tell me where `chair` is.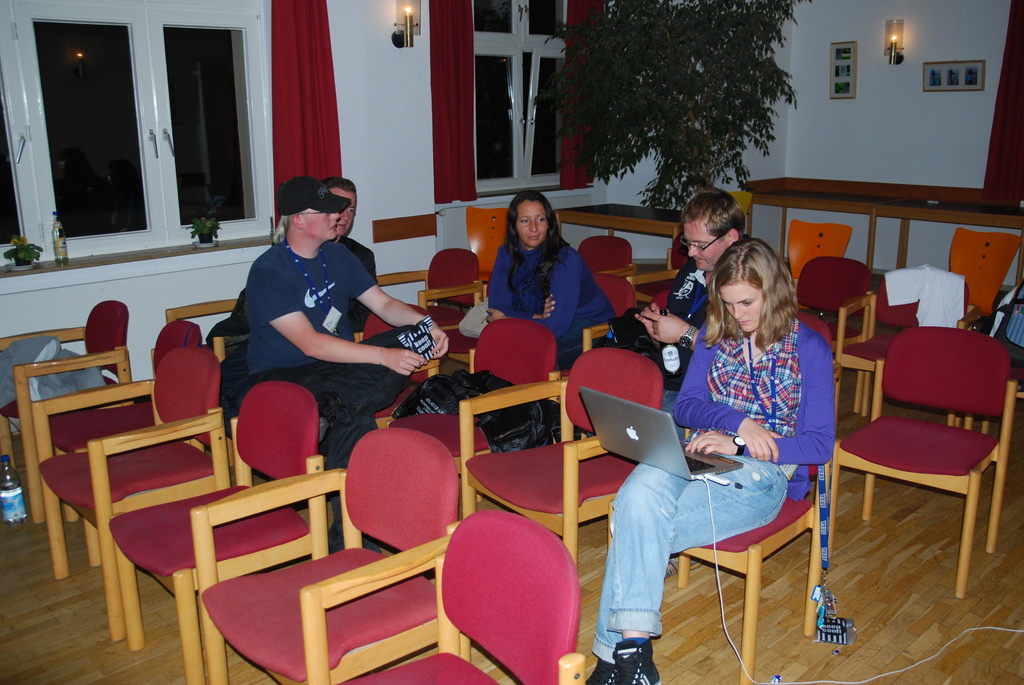
`chair` is at locate(458, 345, 665, 567).
